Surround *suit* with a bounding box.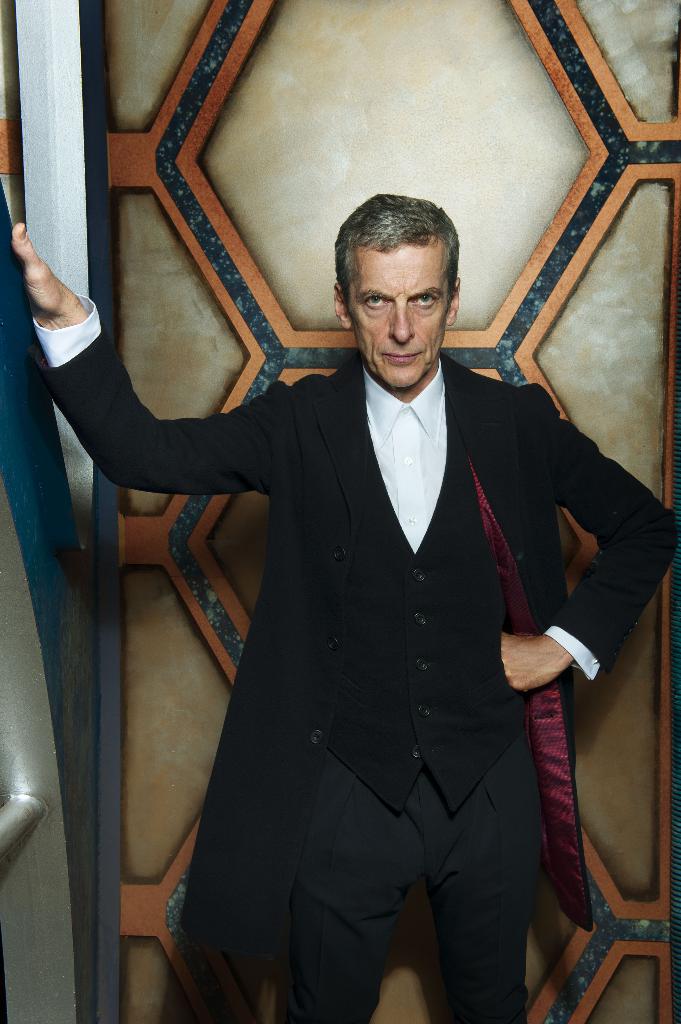
(x1=22, y1=323, x2=677, y2=1023).
